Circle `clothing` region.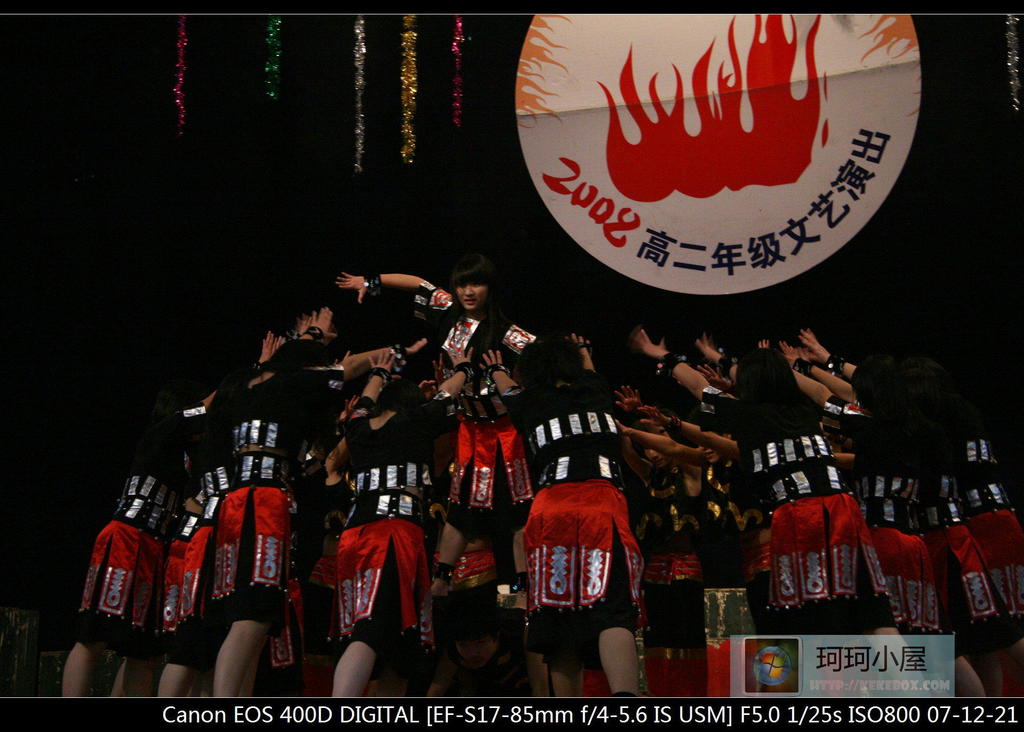
Region: <region>344, 409, 428, 633</region>.
